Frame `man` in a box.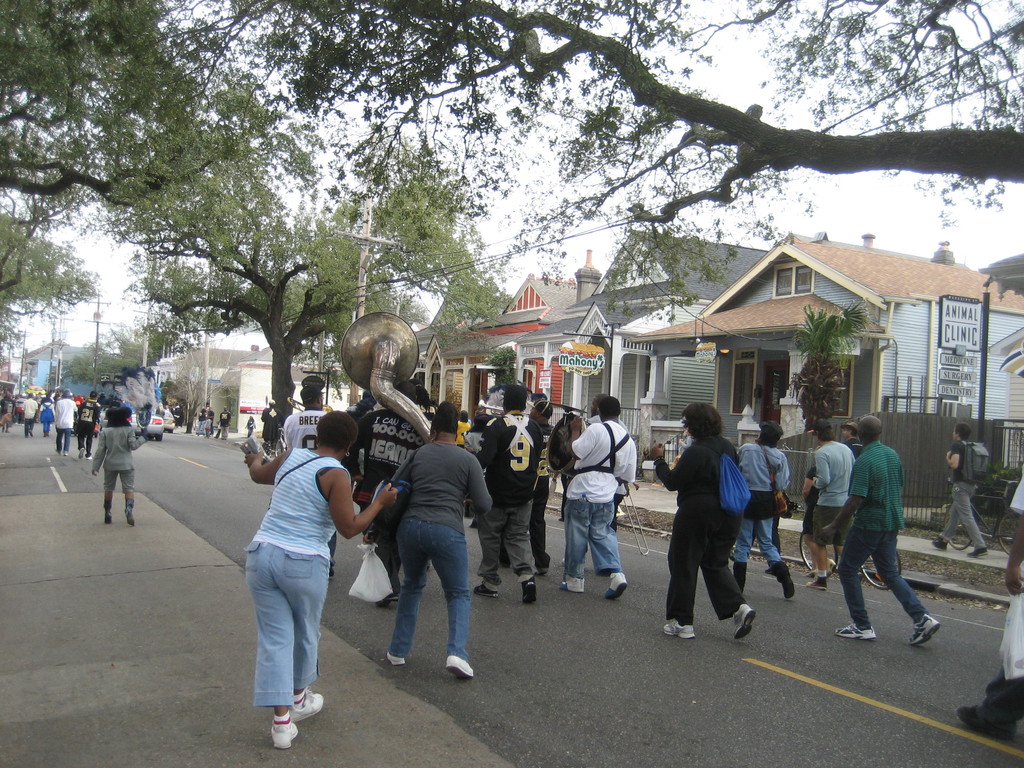
locate(583, 390, 631, 534).
